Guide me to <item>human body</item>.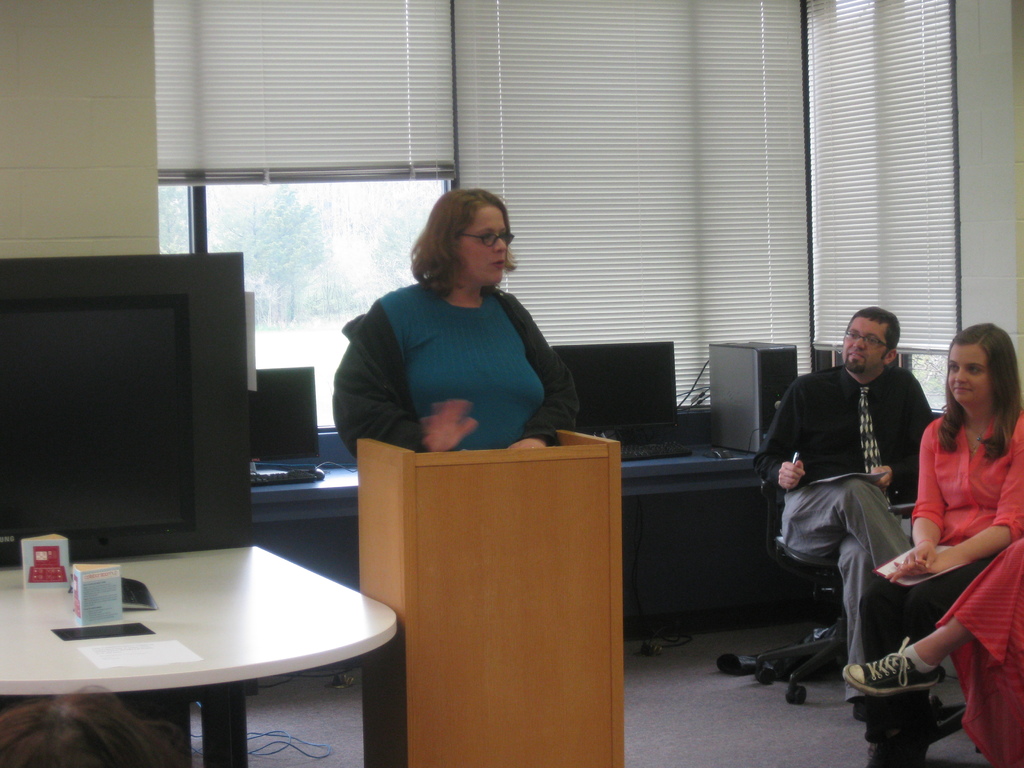
Guidance: locate(842, 538, 1023, 767).
